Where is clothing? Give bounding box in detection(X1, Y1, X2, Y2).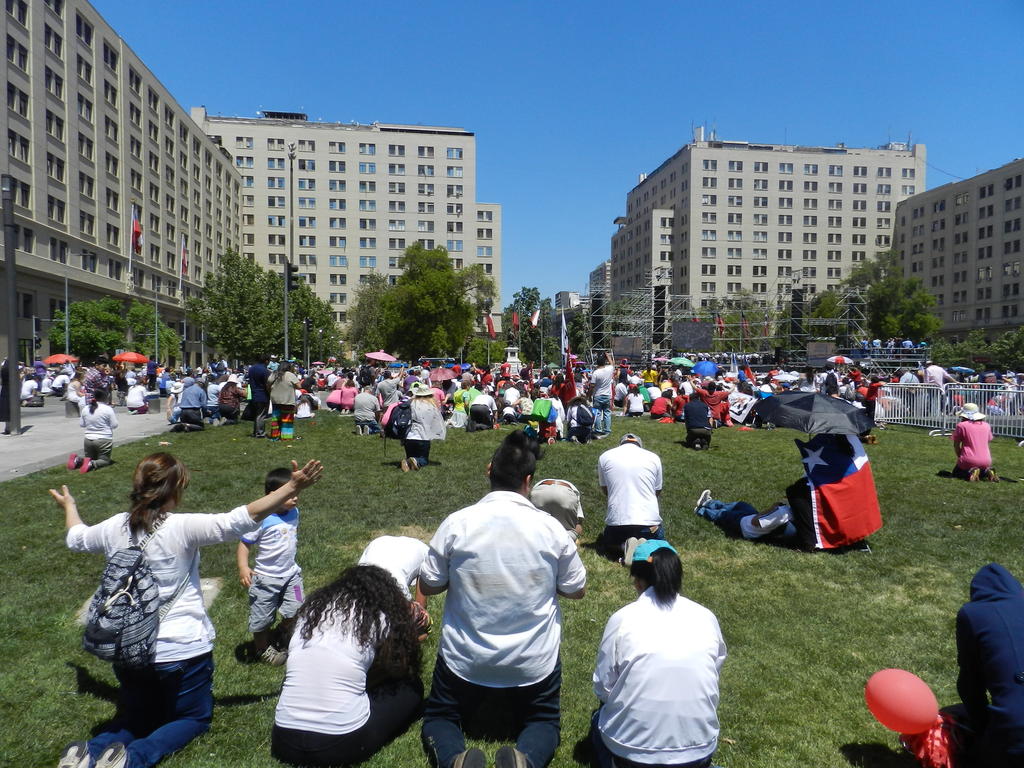
detection(530, 467, 591, 538).
